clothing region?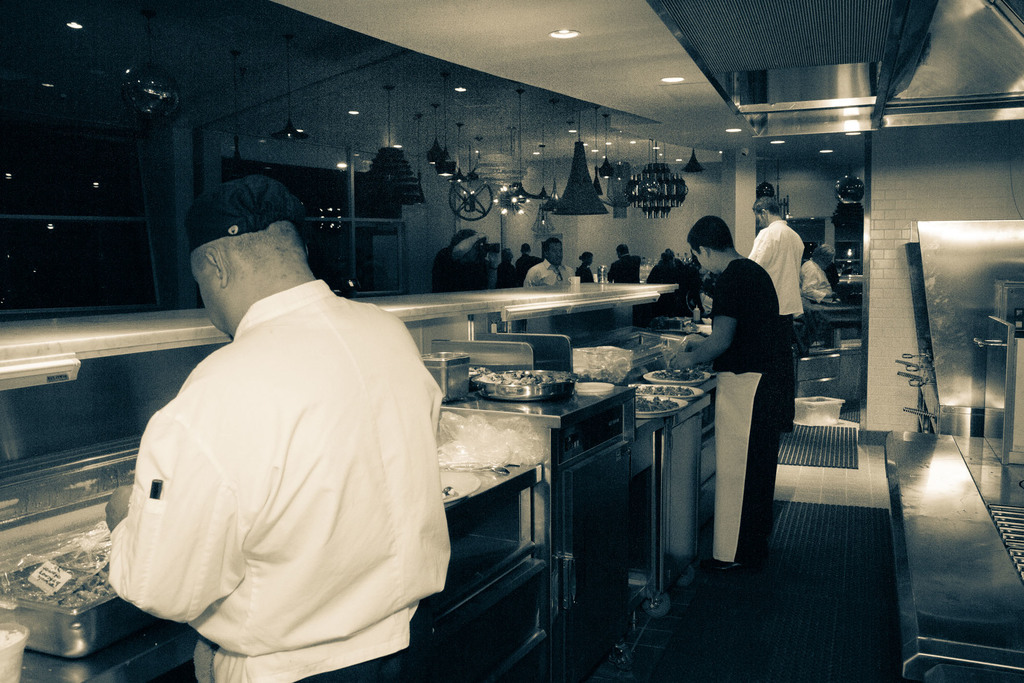
bbox=[607, 256, 641, 277]
